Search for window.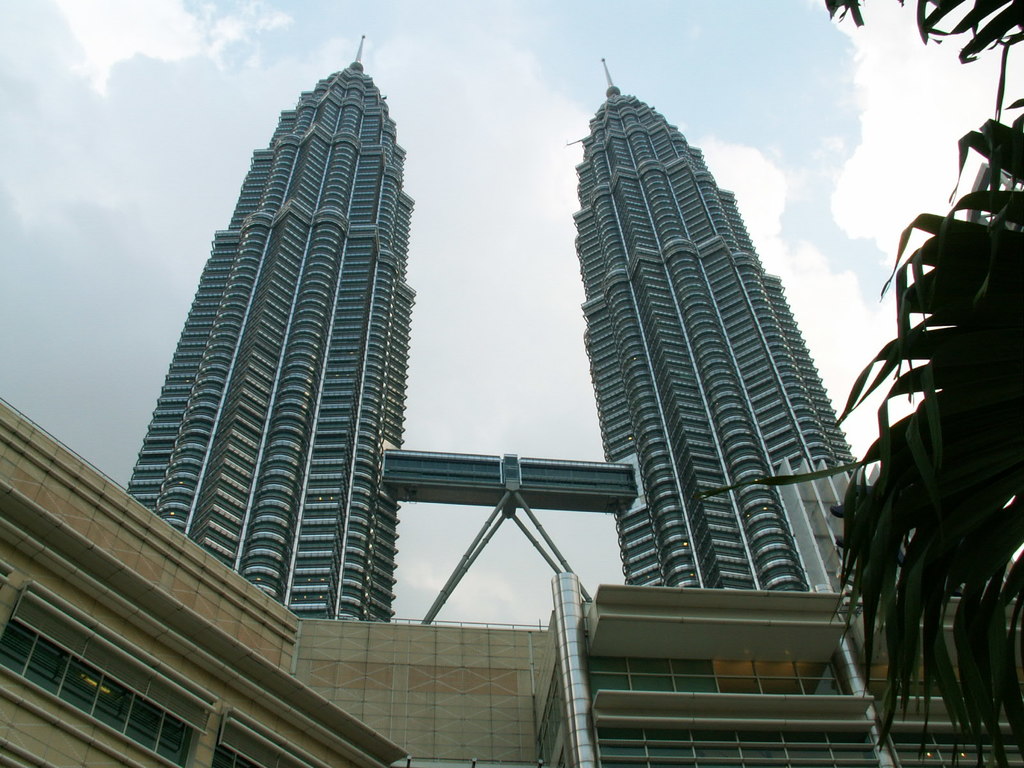
Found at (left=554, top=594, right=895, bottom=709).
